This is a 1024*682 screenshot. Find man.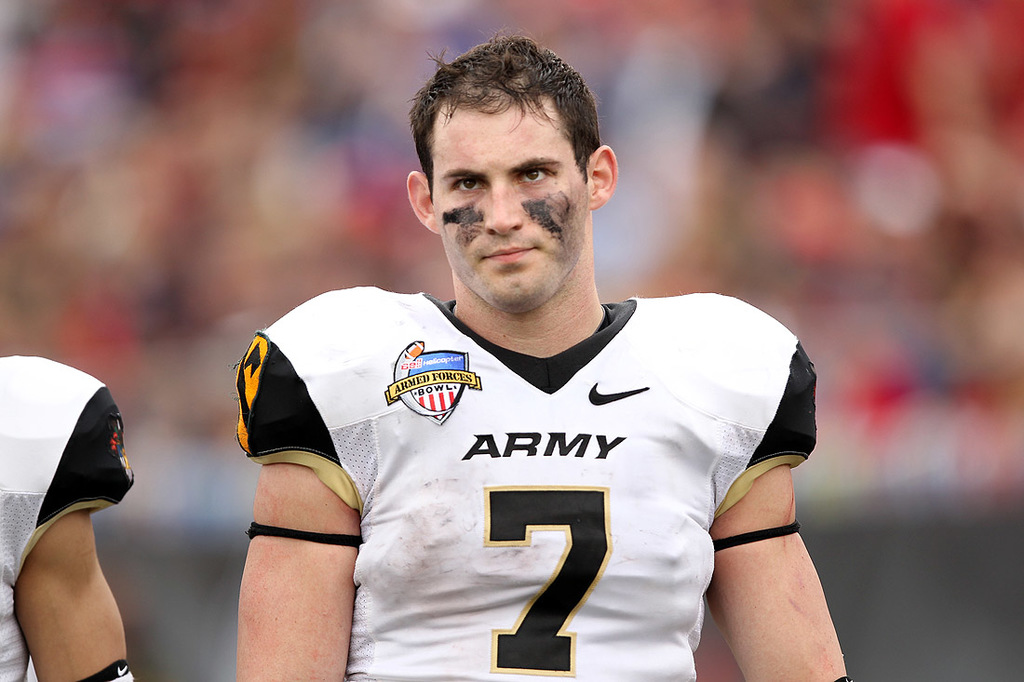
Bounding box: (x1=0, y1=356, x2=128, y2=681).
